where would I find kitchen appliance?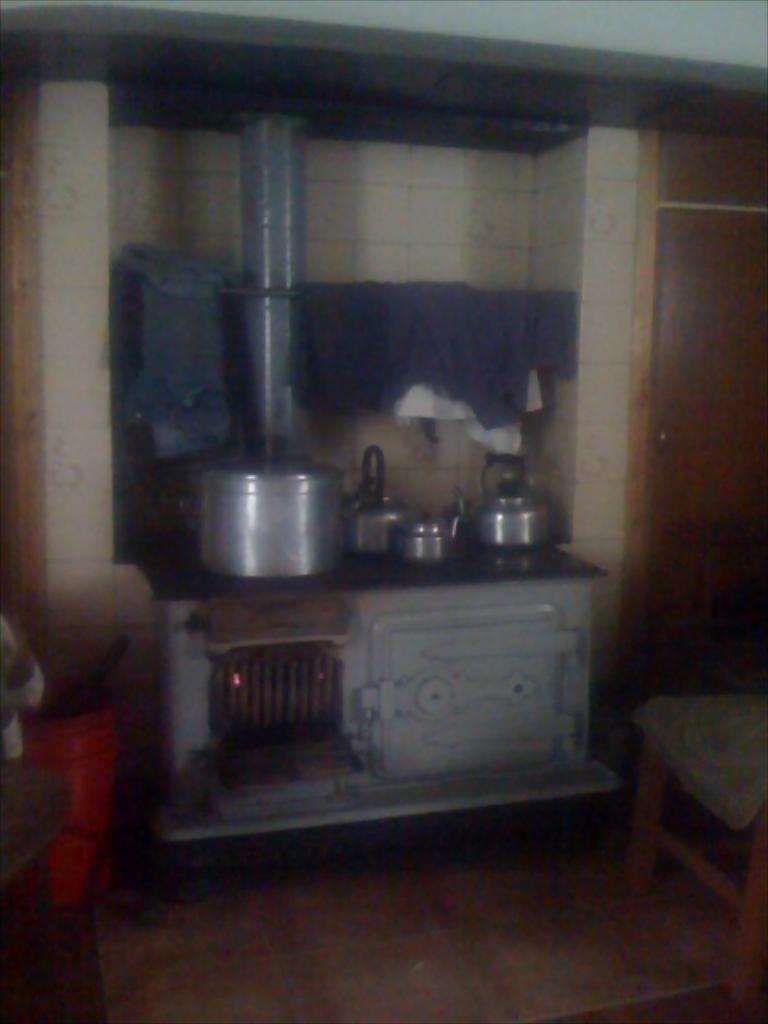
At Rect(466, 438, 546, 557).
